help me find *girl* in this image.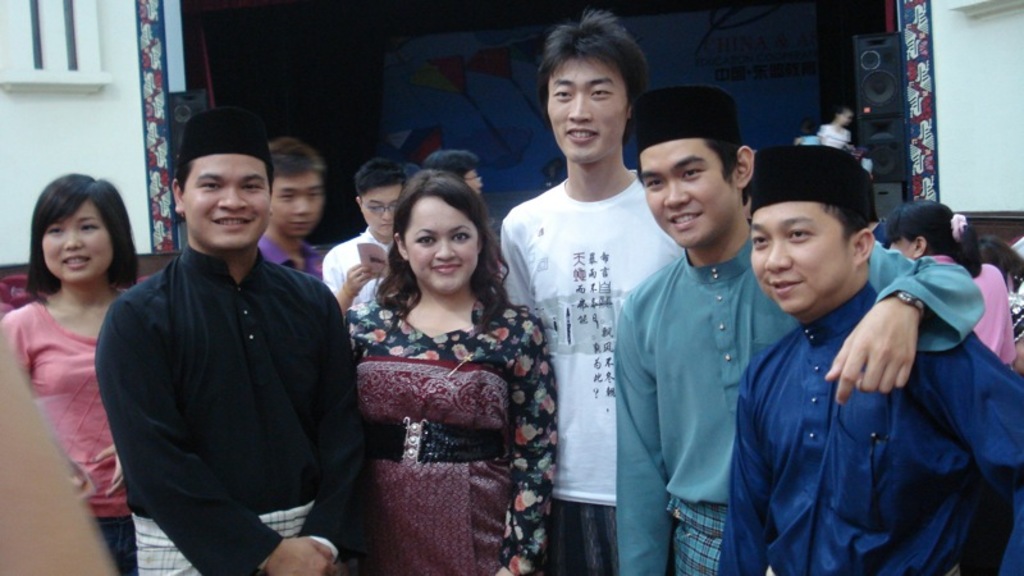
Found it: 340, 182, 568, 575.
